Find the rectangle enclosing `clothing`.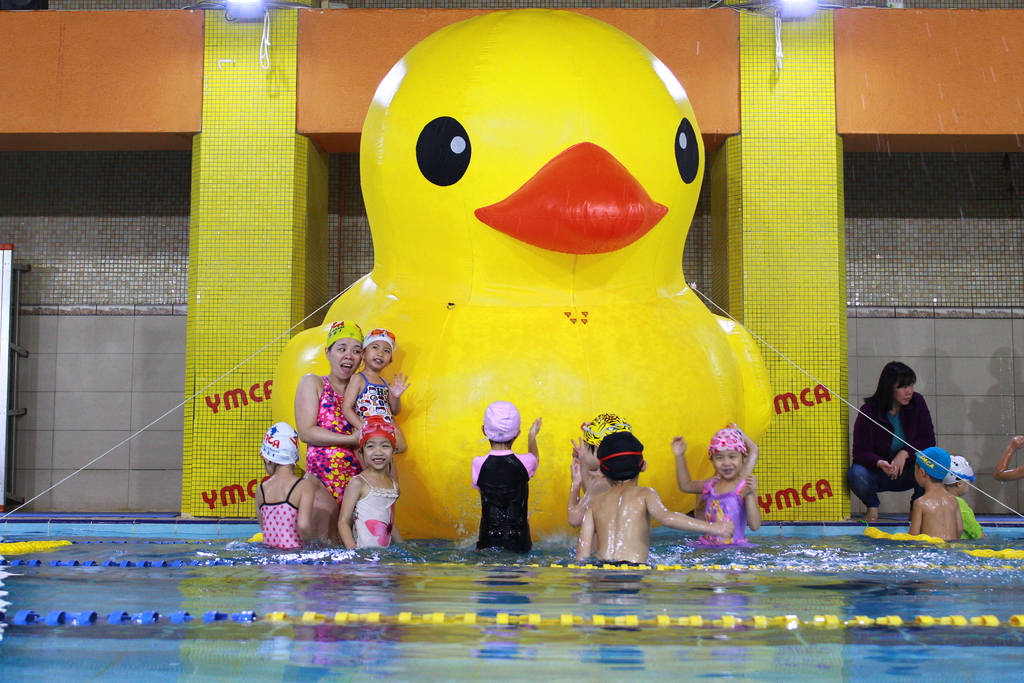
{"left": 694, "top": 479, "right": 749, "bottom": 547}.
